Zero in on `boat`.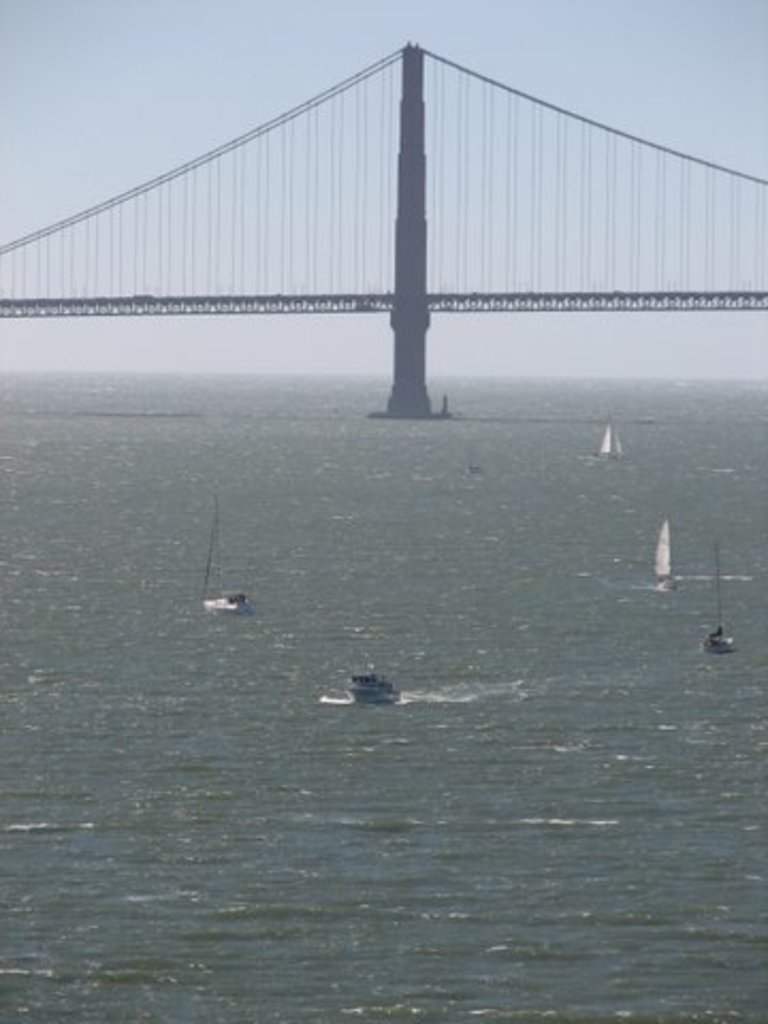
Zeroed in: locate(589, 425, 623, 459).
